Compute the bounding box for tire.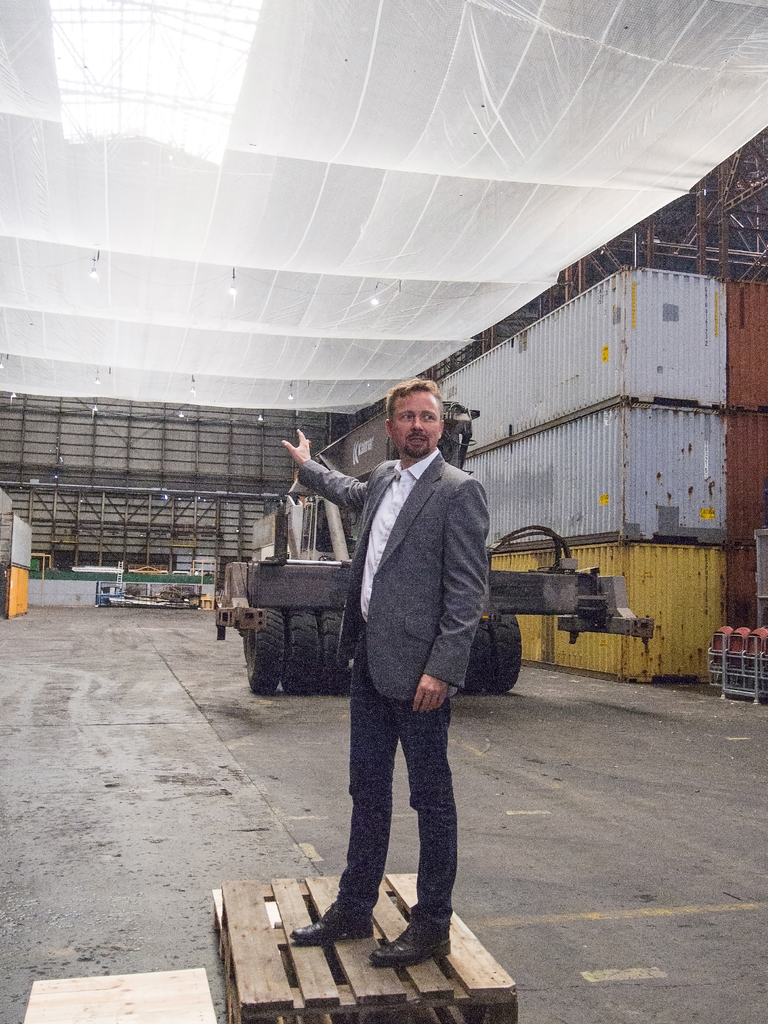
pyautogui.locateOnScreen(251, 608, 285, 688).
